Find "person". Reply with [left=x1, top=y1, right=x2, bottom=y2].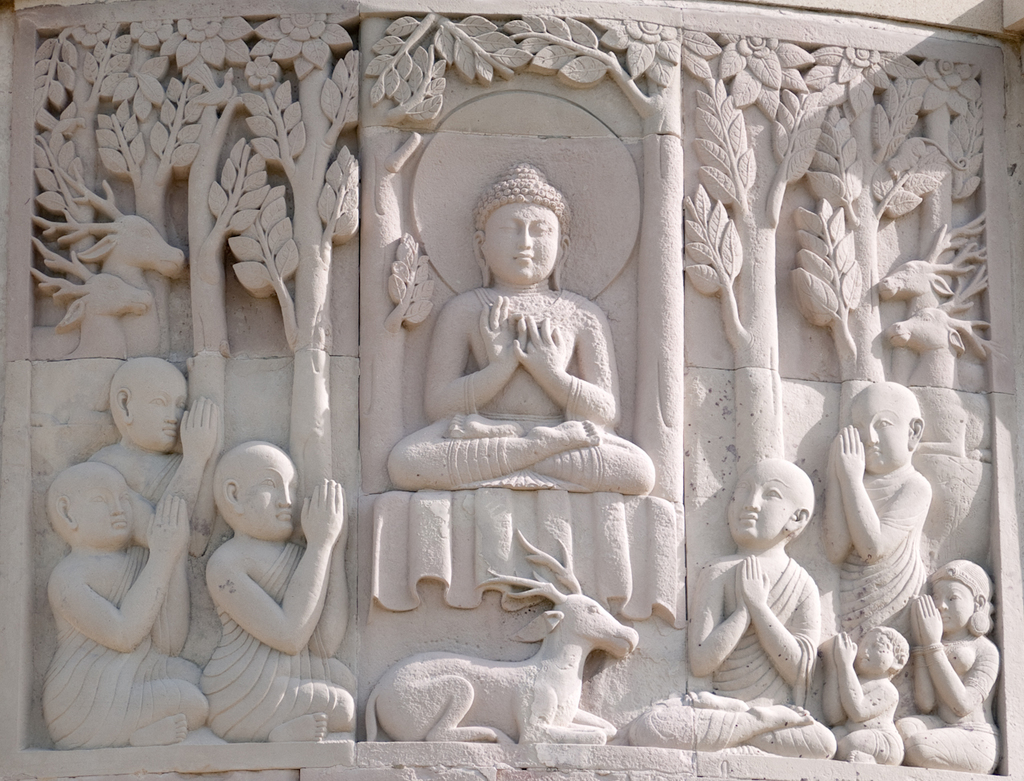
[left=817, top=378, right=926, bottom=648].
